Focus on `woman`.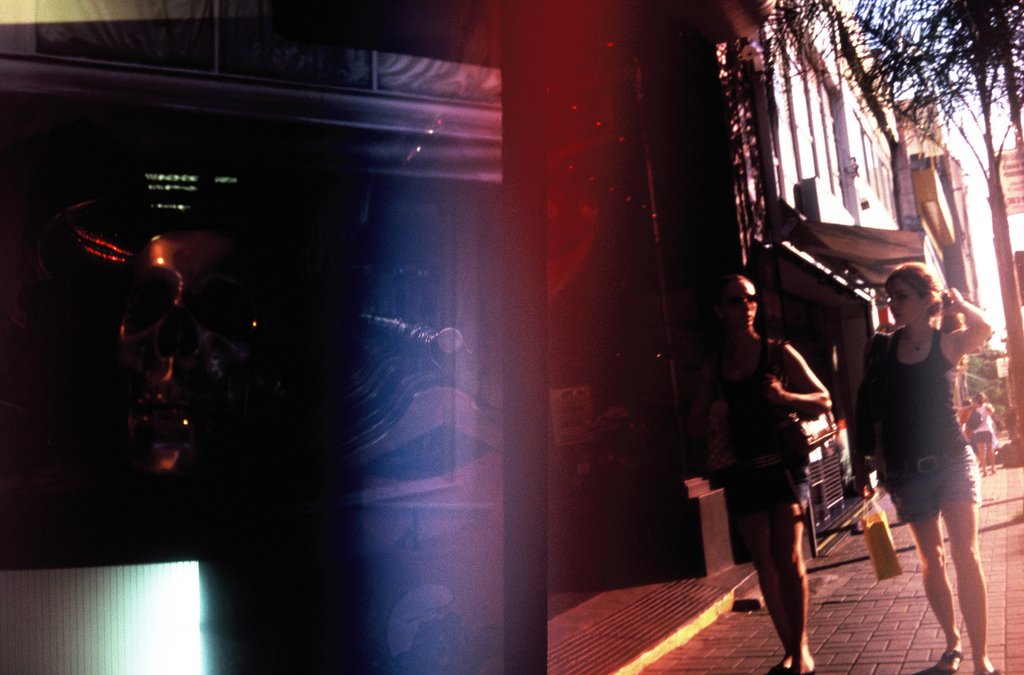
Focused at Rect(960, 393, 996, 473).
